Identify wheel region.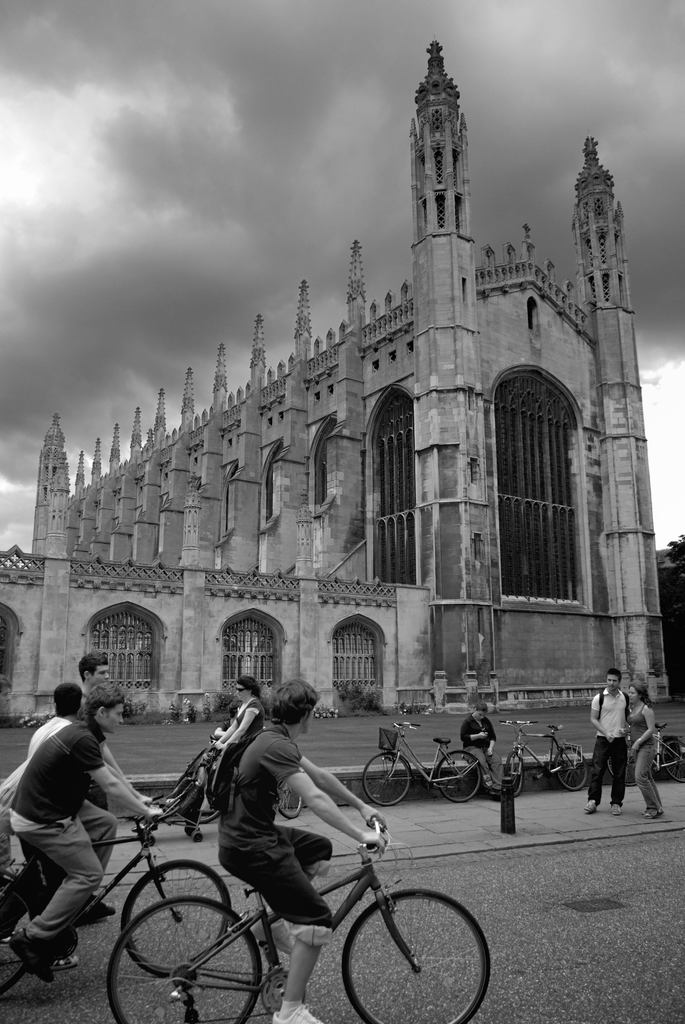
Region: (x1=665, y1=743, x2=684, y2=794).
